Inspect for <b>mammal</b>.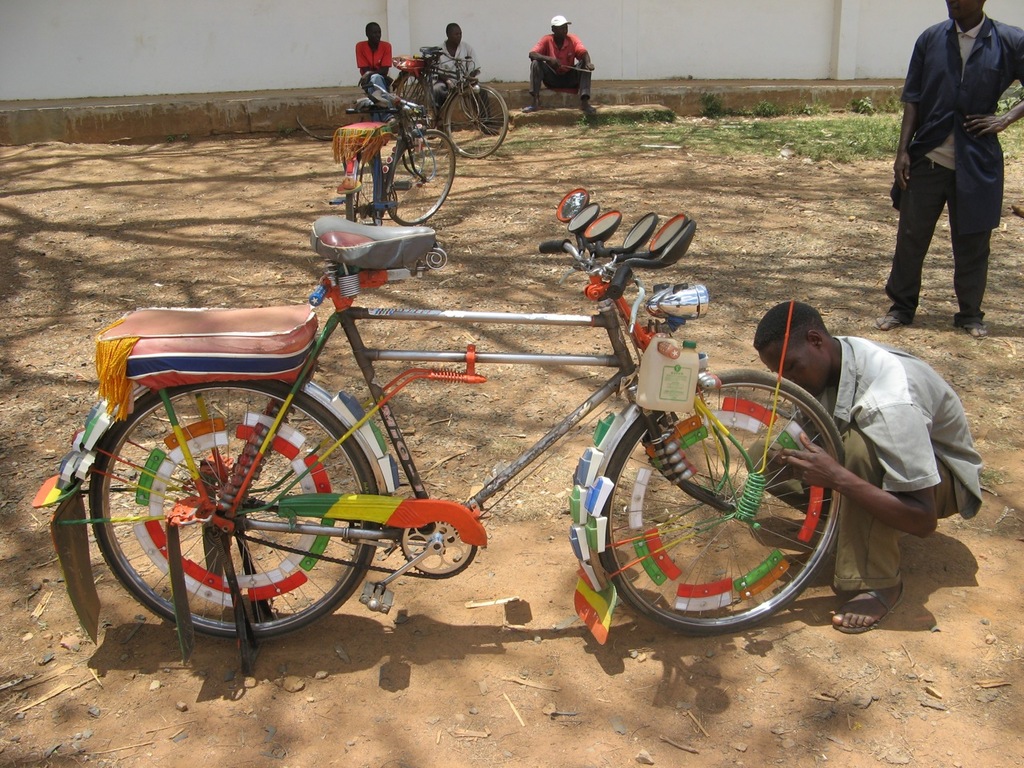
Inspection: bbox=[742, 298, 984, 636].
